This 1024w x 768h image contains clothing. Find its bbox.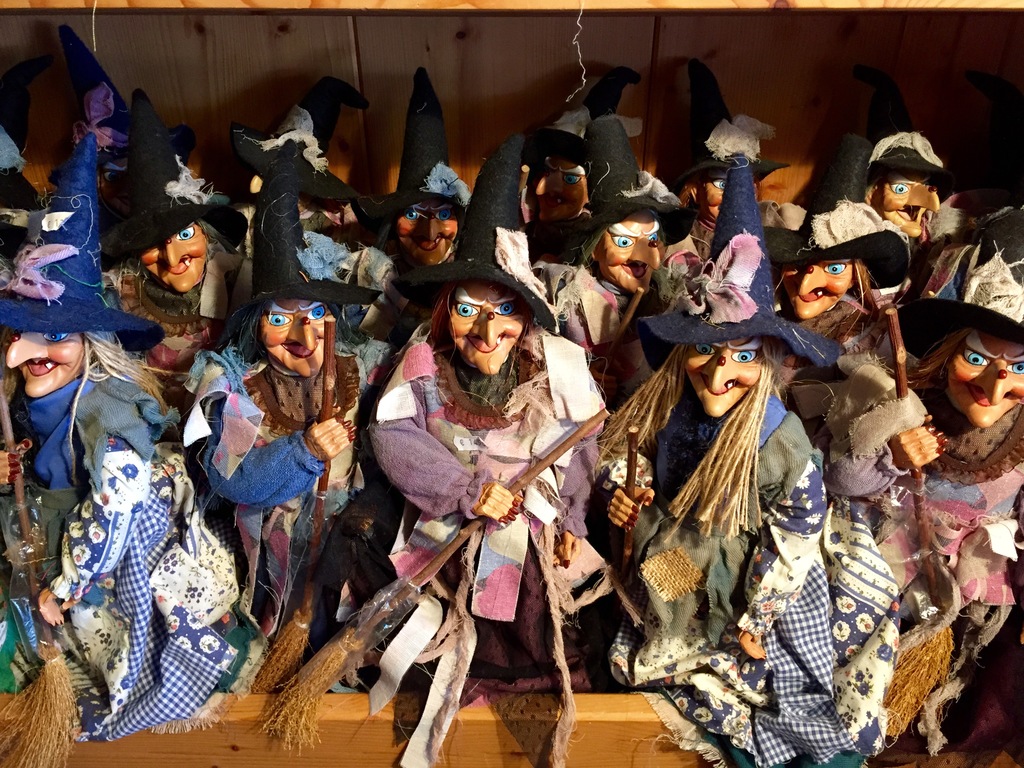
(left=371, top=285, right=607, bottom=732).
